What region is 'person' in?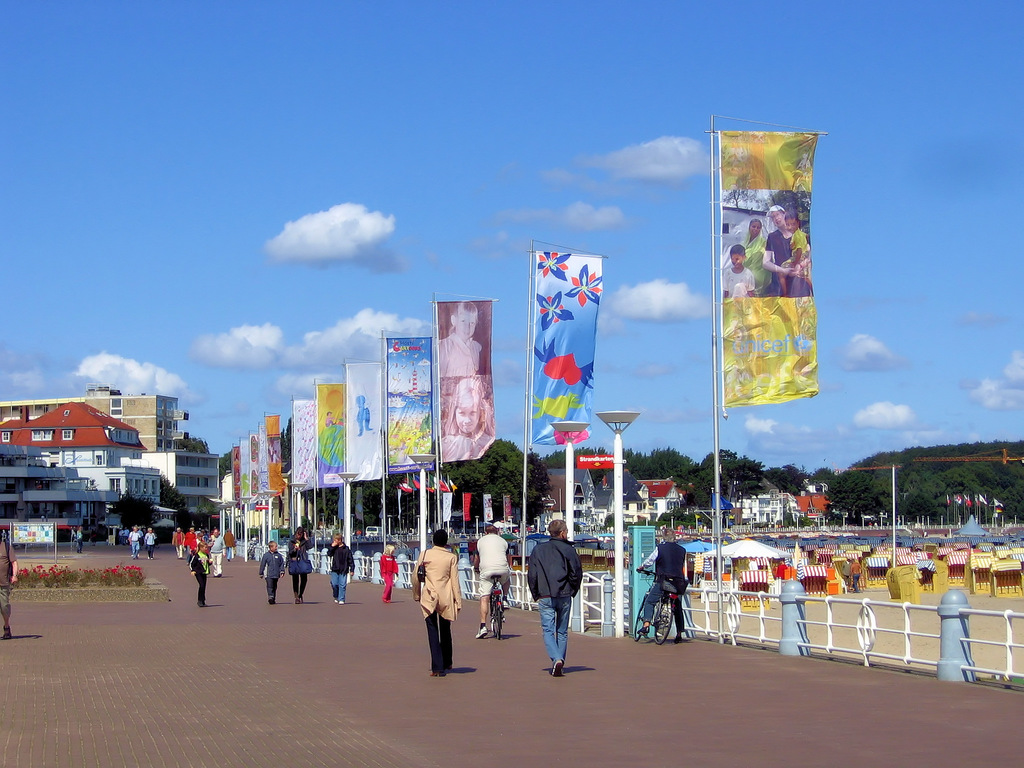
407,534,464,687.
